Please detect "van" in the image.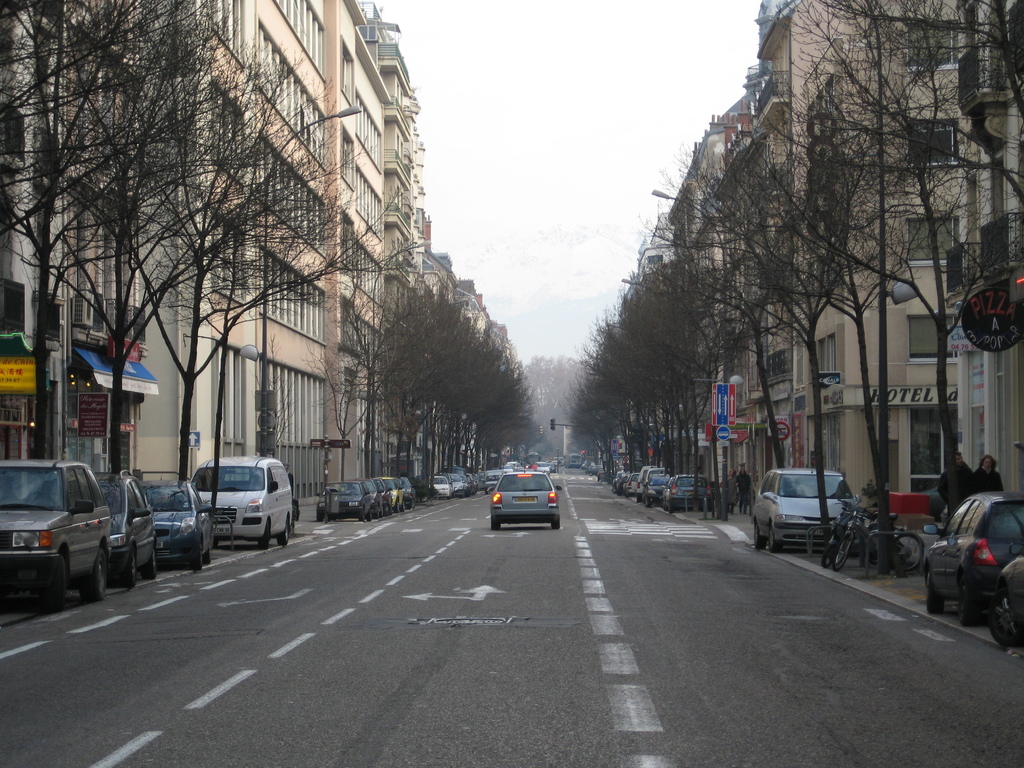
bbox(184, 452, 294, 552).
